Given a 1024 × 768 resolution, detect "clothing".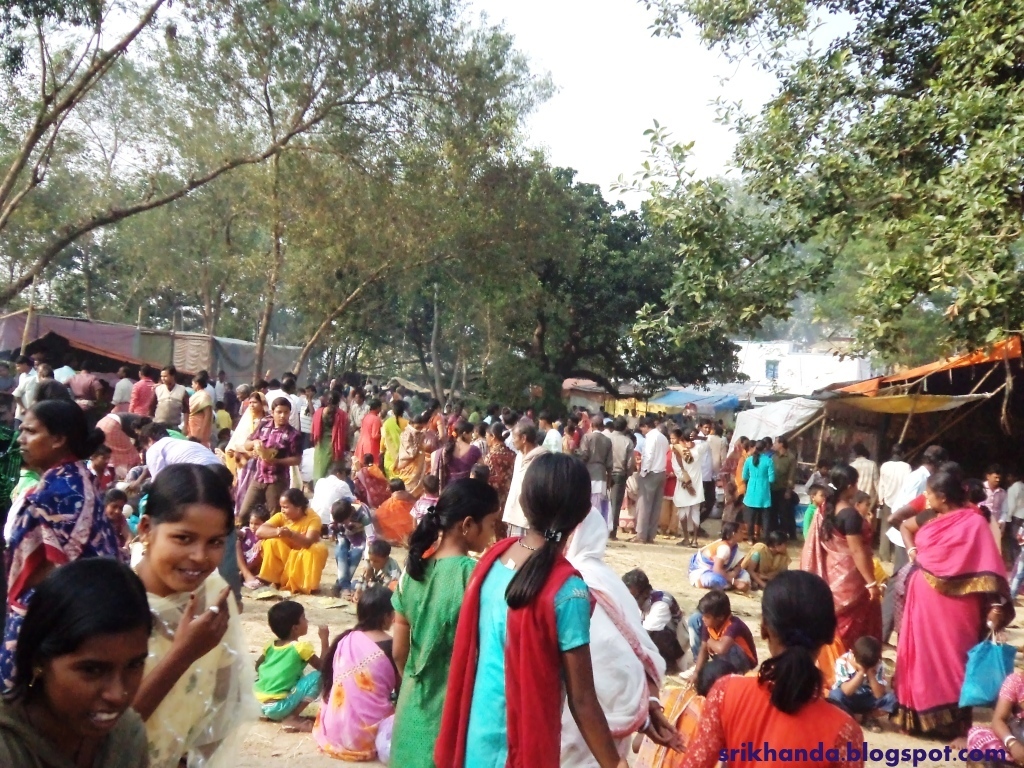
103:377:134:415.
